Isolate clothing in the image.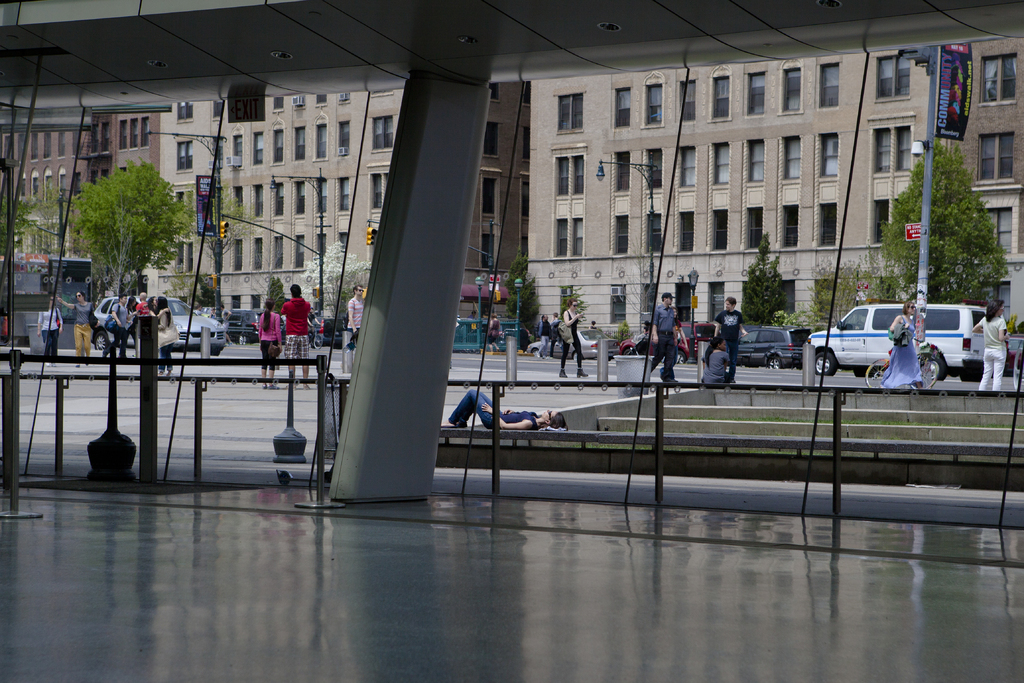
Isolated region: (x1=67, y1=301, x2=92, y2=369).
